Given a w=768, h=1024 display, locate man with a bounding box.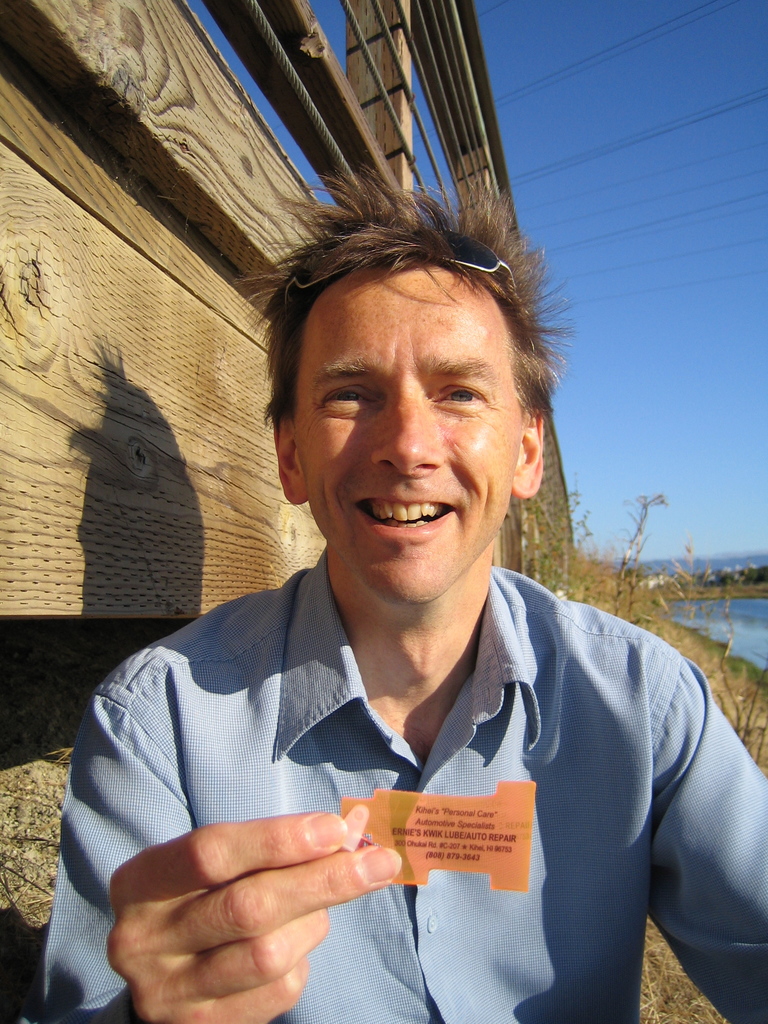
Located: <bbox>45, 173, 740, 1005</bbox>.
